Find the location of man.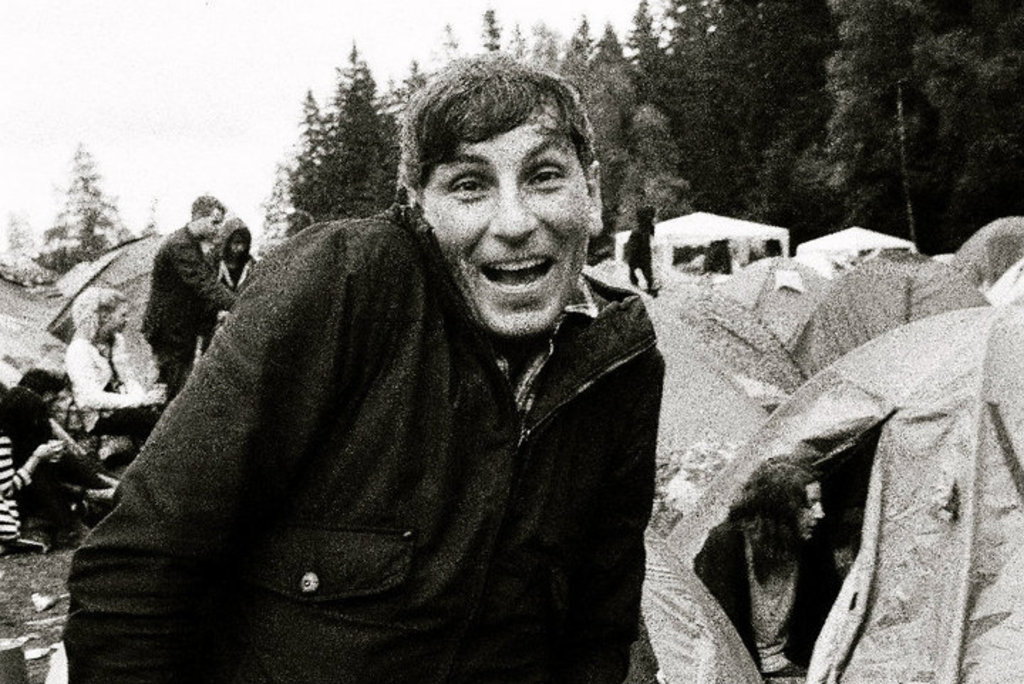
Location: [78,77,725,670].
